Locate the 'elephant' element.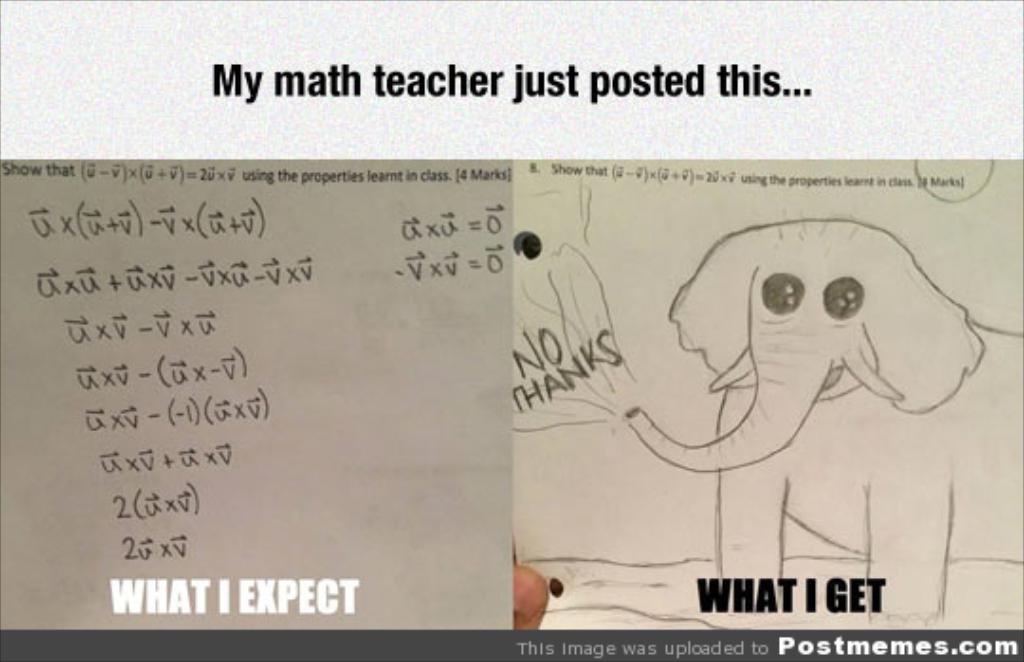
Element bbox: left=620, top=216, right=1022, bottom=622.
